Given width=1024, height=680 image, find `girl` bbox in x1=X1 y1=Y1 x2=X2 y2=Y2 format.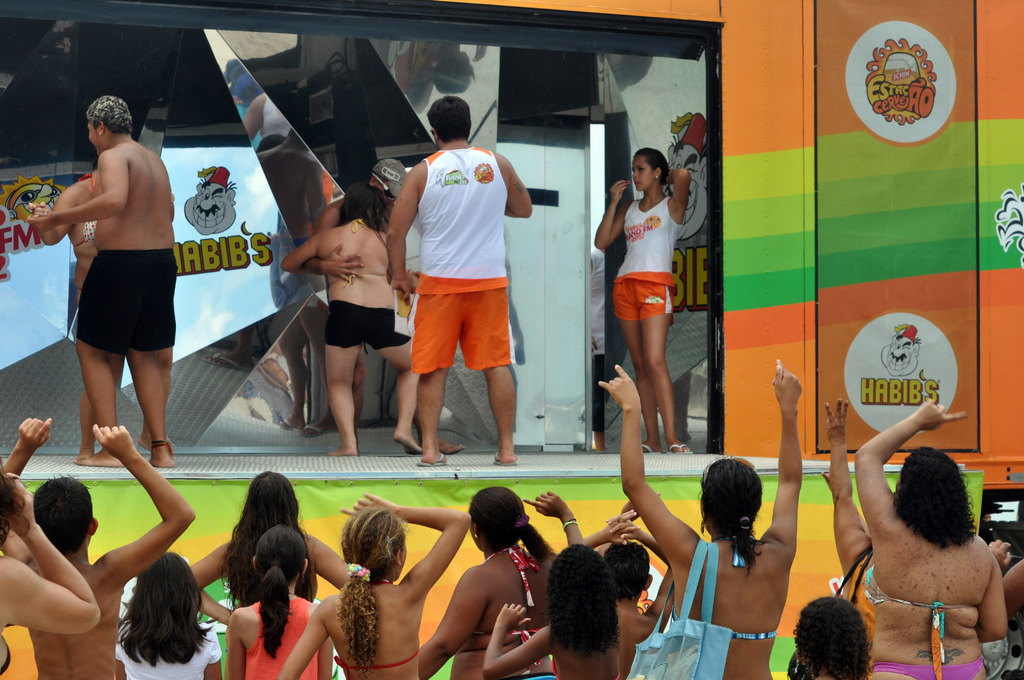
x1=109 y1=551 x2=225 y2=679.
